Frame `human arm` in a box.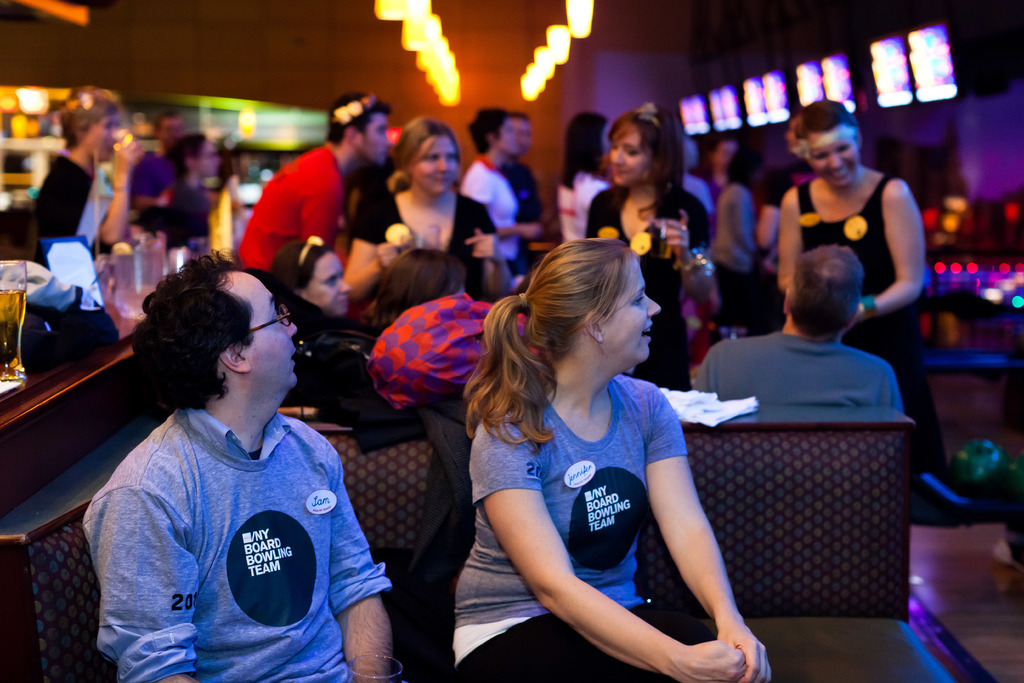
(x1=82, y1=468, x2=207, y2=682).
